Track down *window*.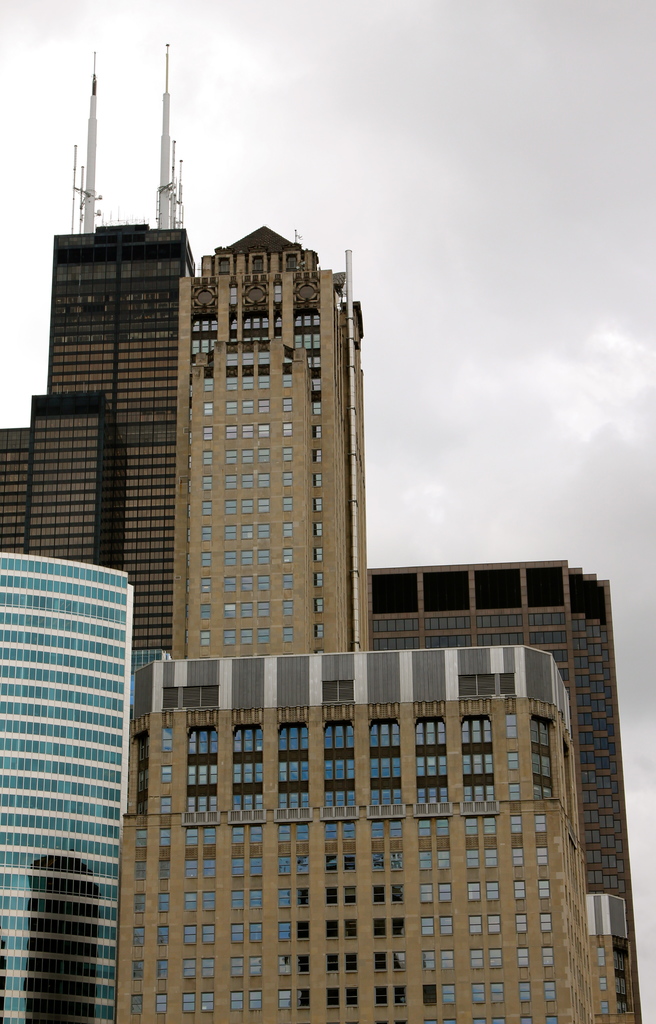
Tracked to 444:1018:455:1023.
